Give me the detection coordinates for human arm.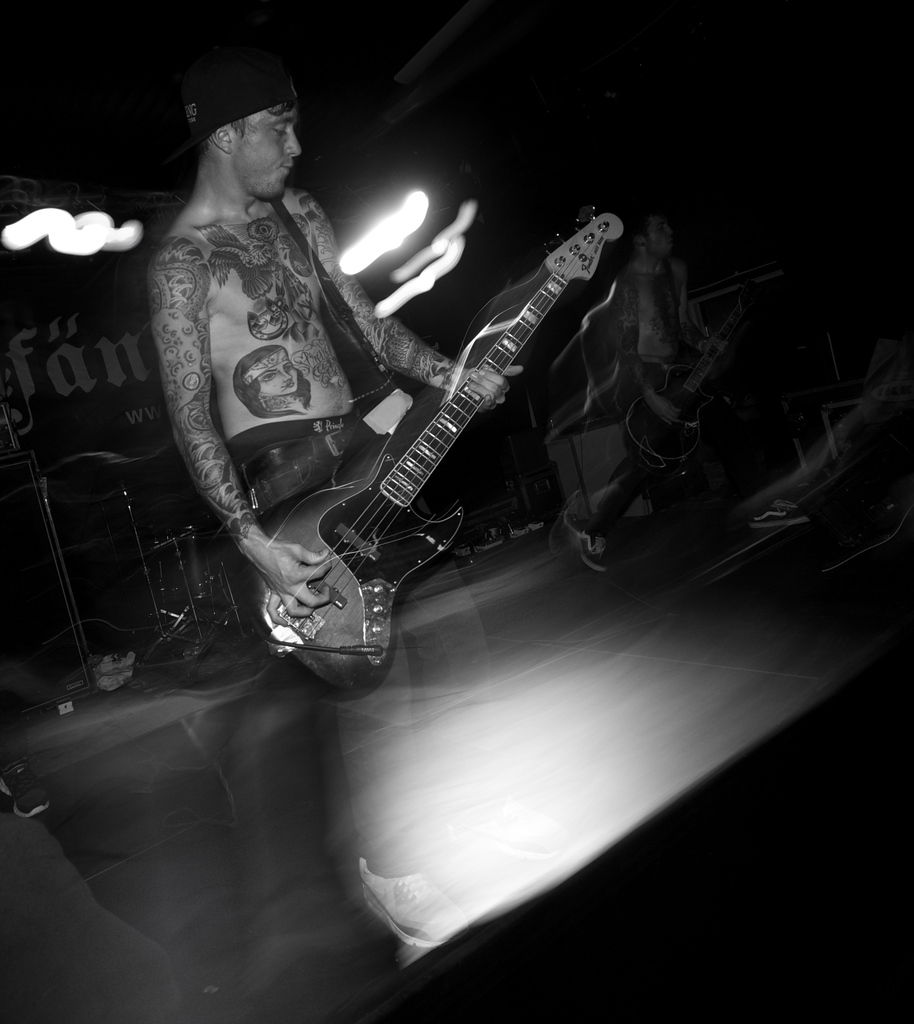
(134, 205, 289, 558).
